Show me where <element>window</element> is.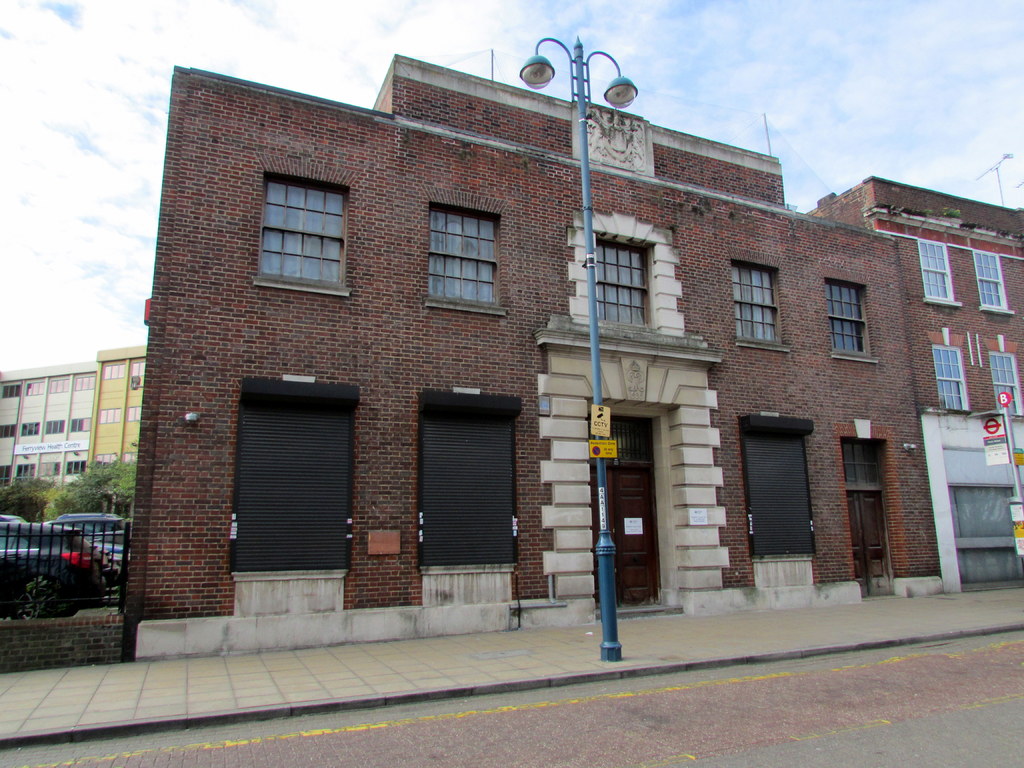
<element>window</element> is at box(822, 276, 881, 360).
